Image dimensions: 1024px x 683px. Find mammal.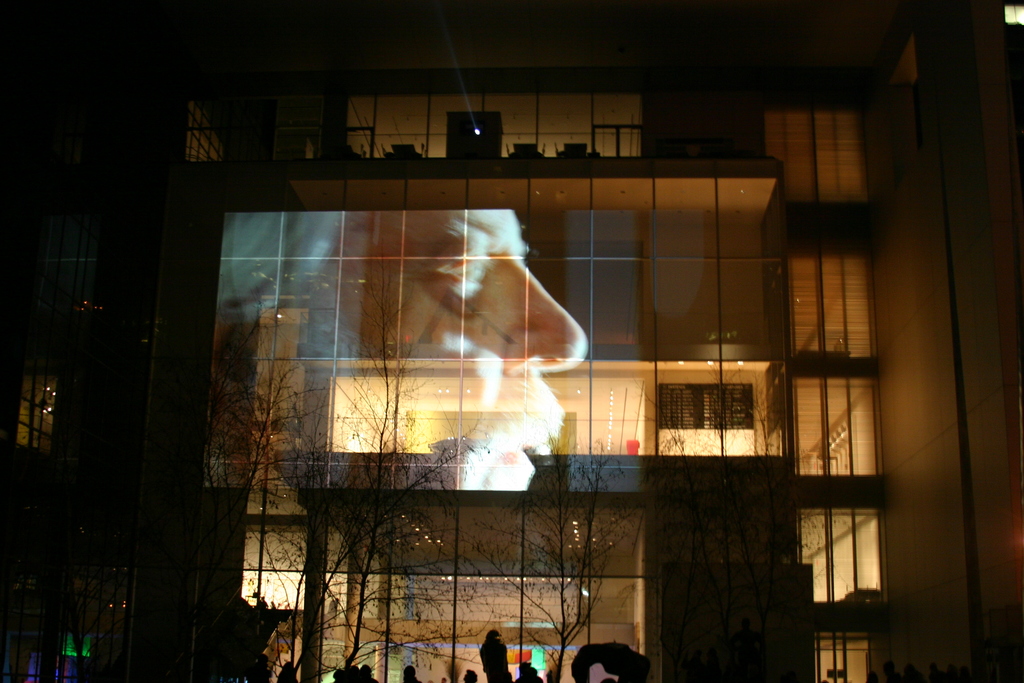
(517, 662, 543, 682).
